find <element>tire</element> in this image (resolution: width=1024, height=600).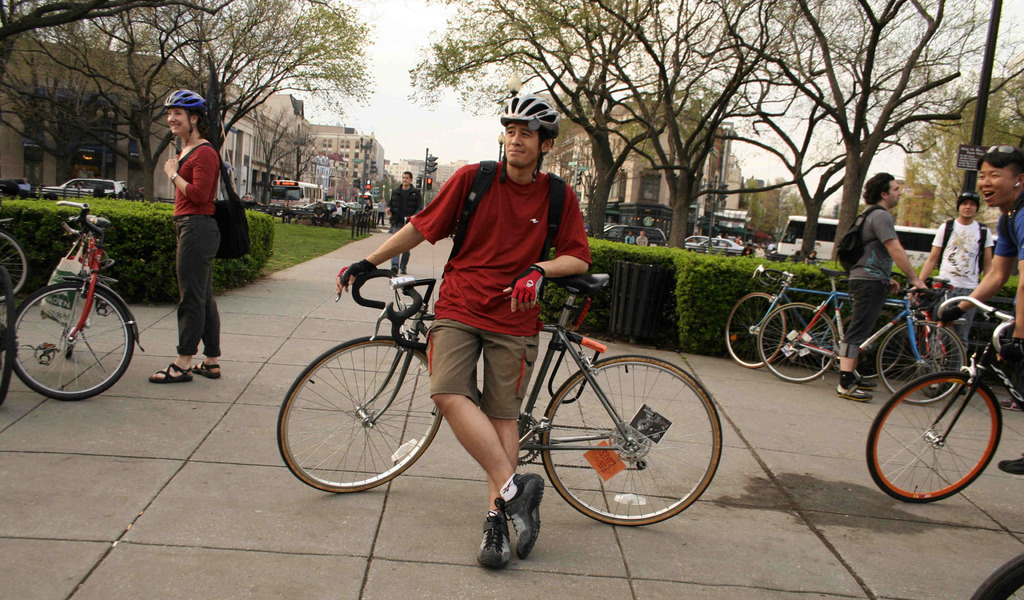
756,300,837,385.
